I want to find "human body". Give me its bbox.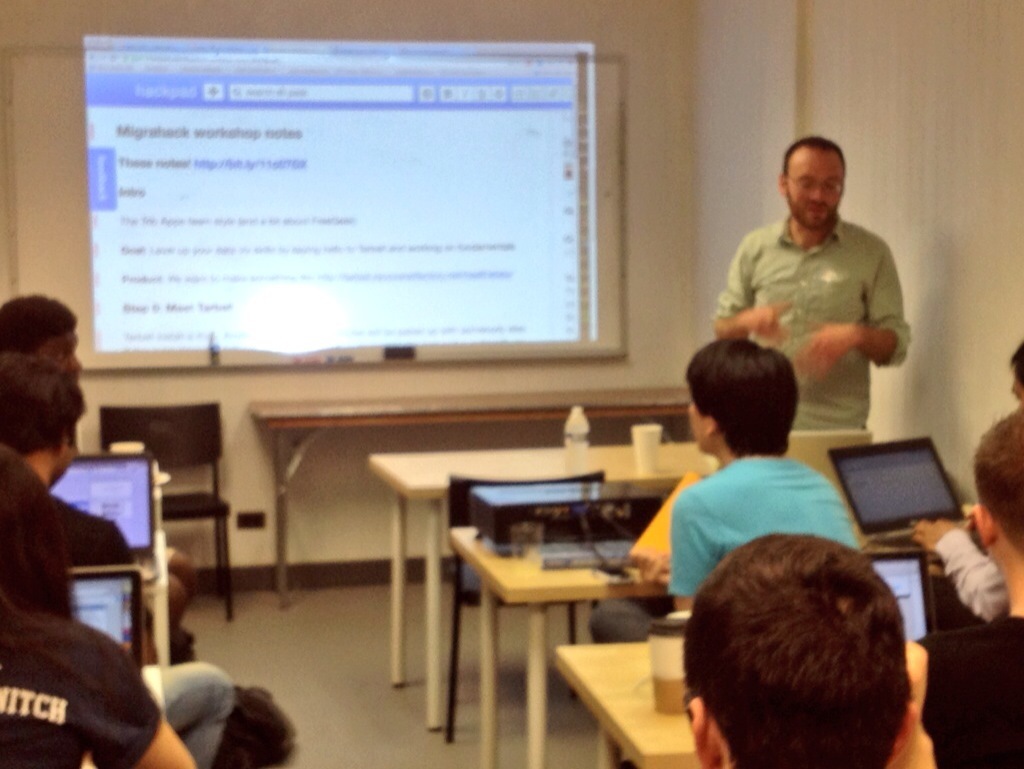
x1=721 y1=151 x2=910 y2=432.
